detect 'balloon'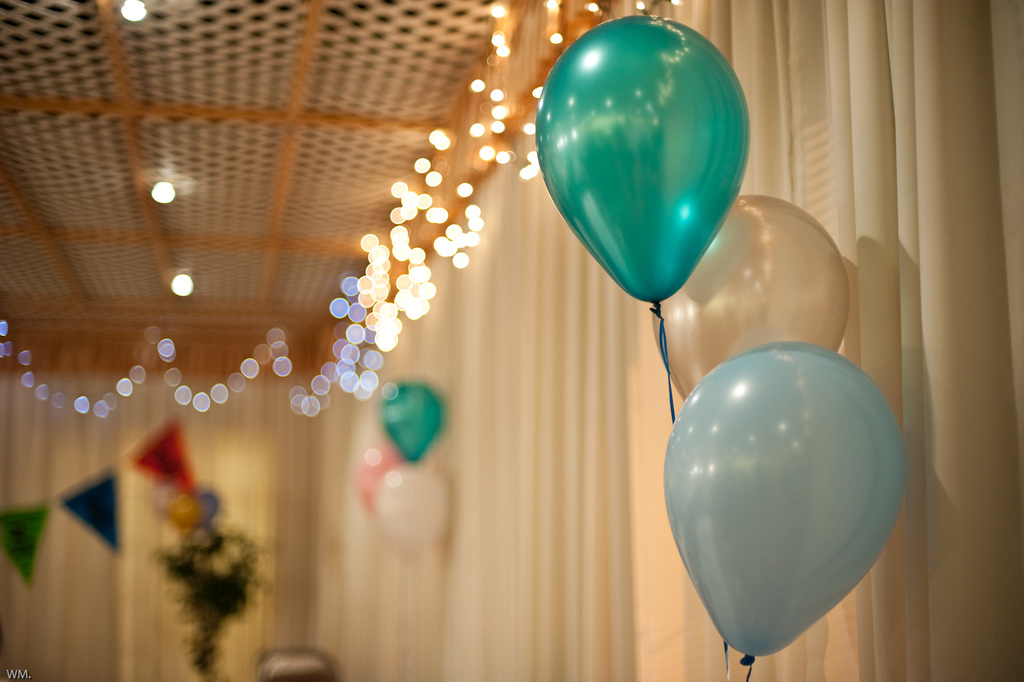
bbox=(149, 482, 173, 517)
